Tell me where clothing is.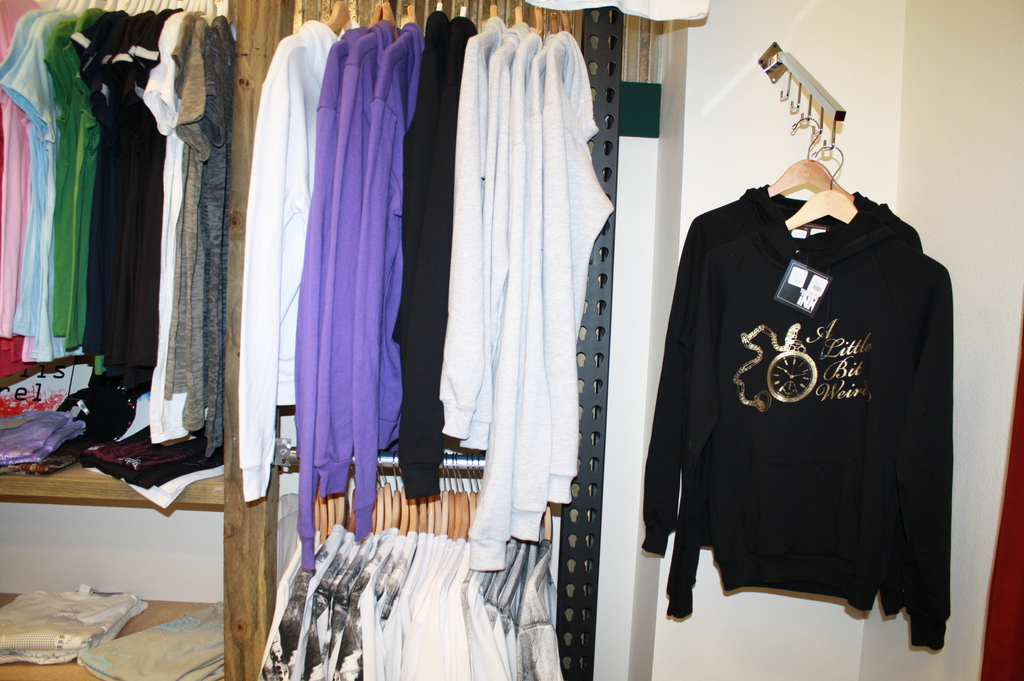
clothing is at (left=636, top=182, right=879, bottom=554).
